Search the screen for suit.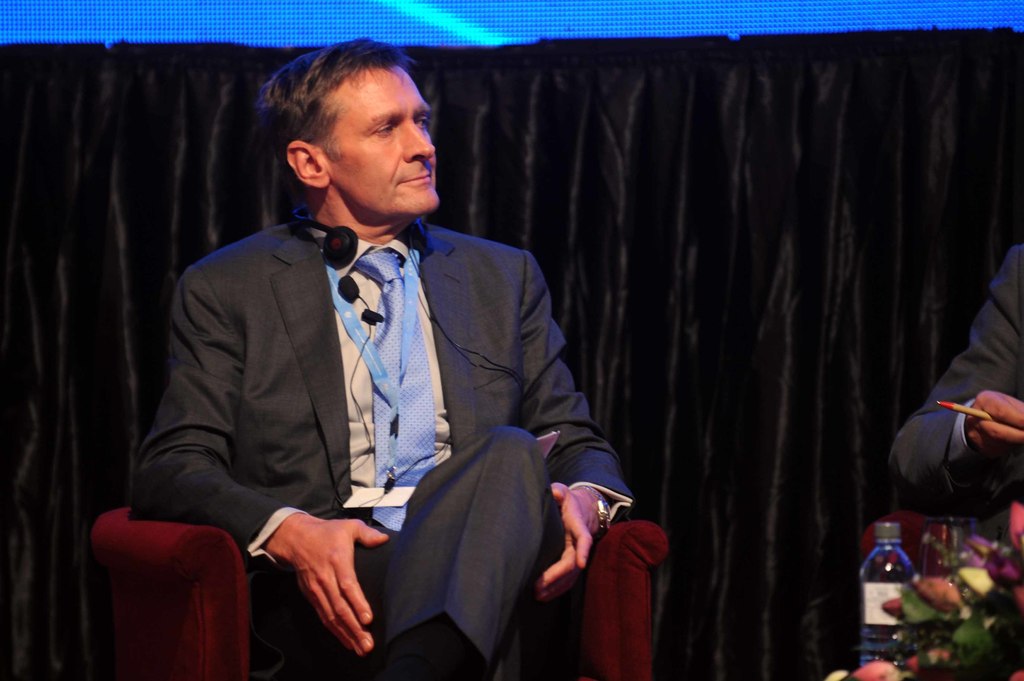
Found at 874,241,1023,532.
